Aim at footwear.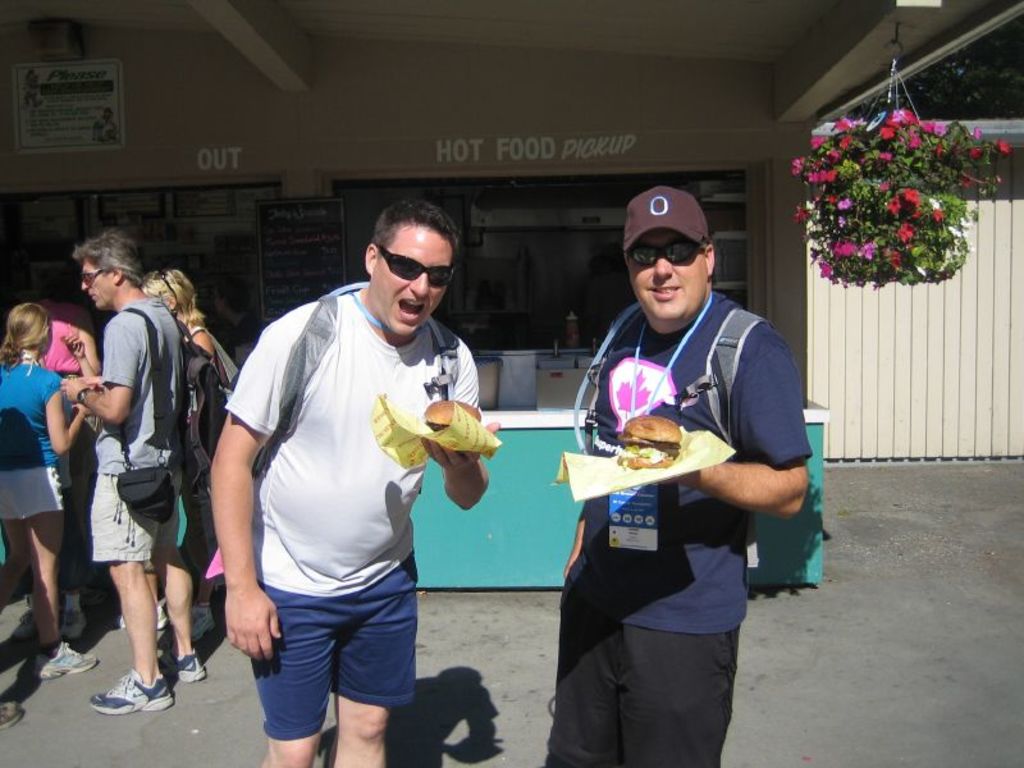
Aimed at pyautogui.locateOnScreen(115, 600, 166, 632).
